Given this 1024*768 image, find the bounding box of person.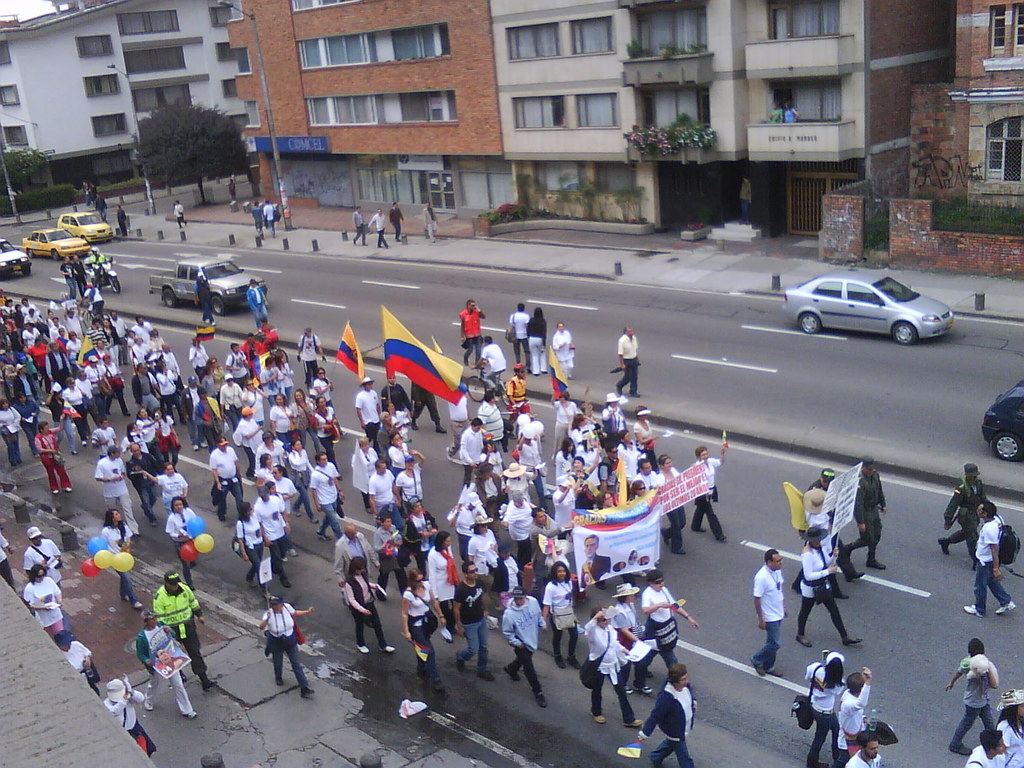
rect(796, 527, 865, 651).
